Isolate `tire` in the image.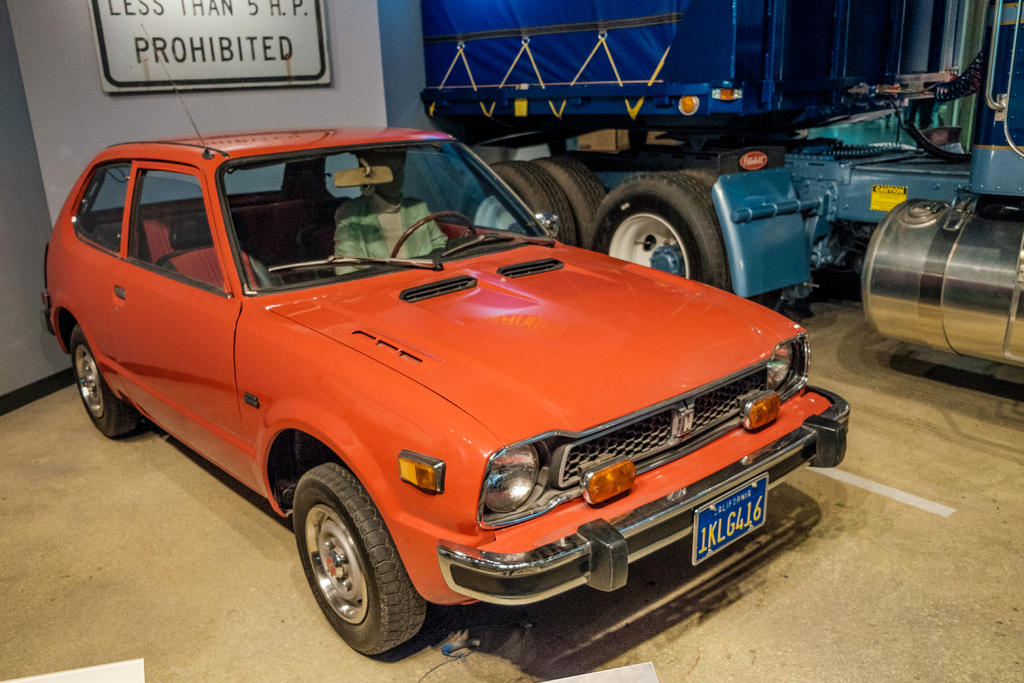
Isolated region: {"left": 533, "top": 150, "right": 612, "bottom": 250}.
